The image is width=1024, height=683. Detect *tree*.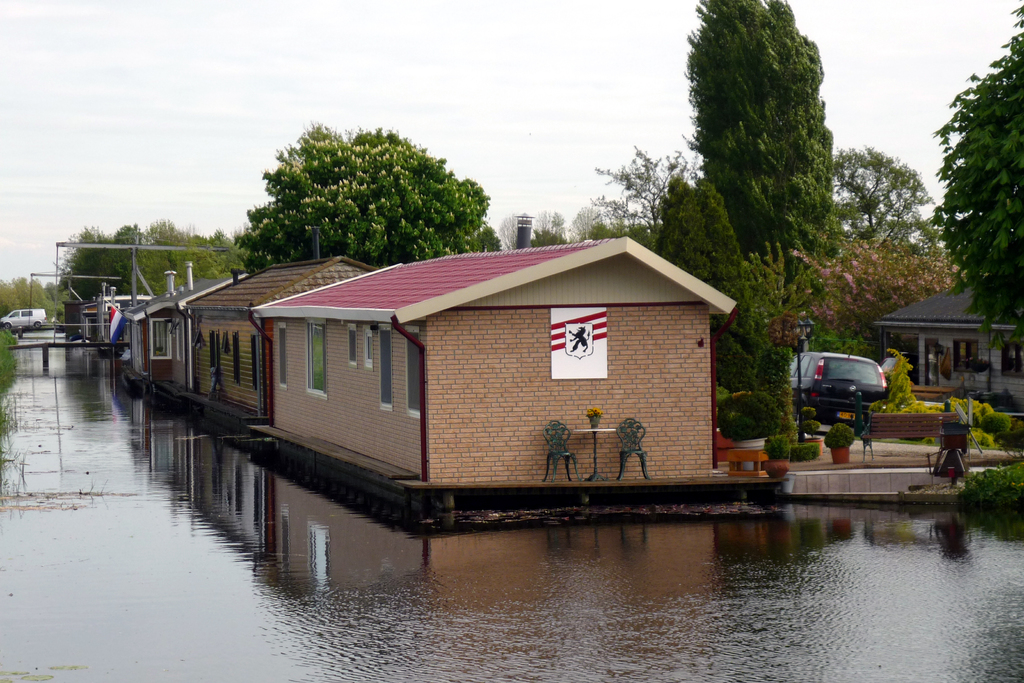
Detection: <region>750, 340, 797, 436</region>.
